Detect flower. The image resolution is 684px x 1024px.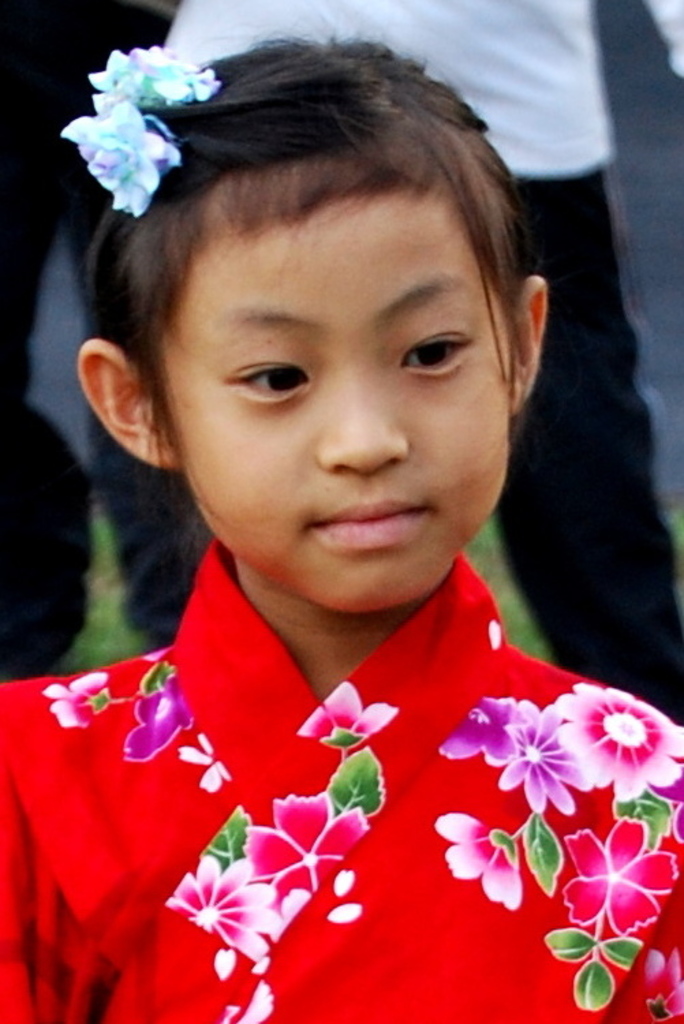
430 806 520 908.
